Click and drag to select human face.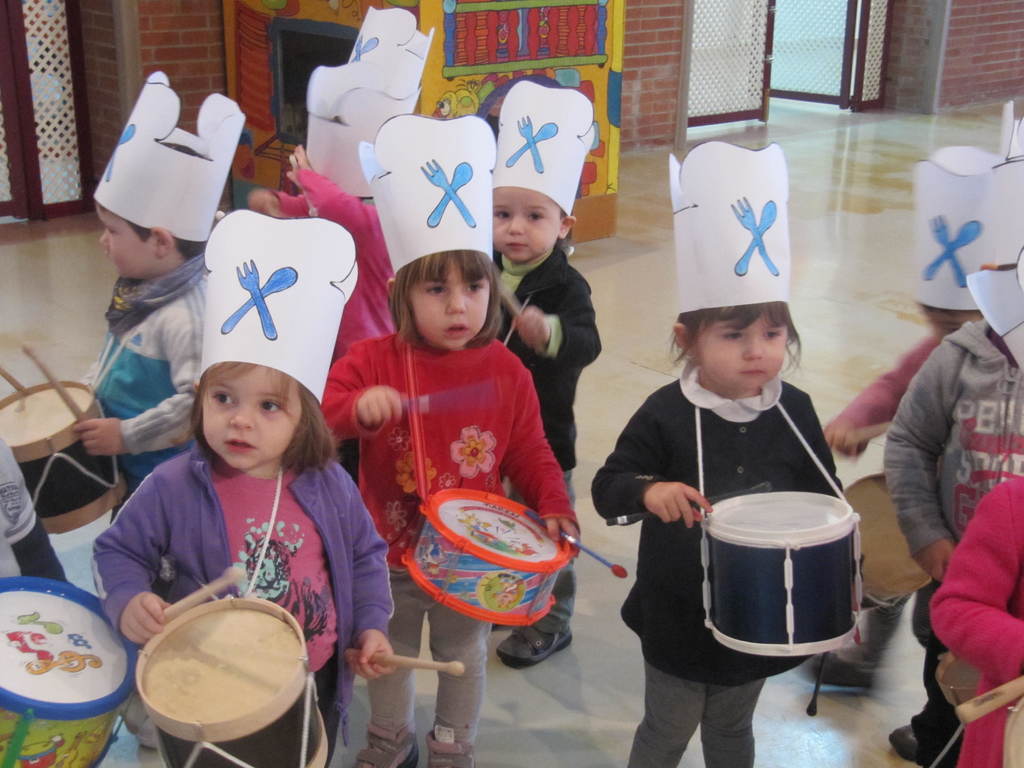
Selection: x1=490 y1=188 x2=565 y2=270.
